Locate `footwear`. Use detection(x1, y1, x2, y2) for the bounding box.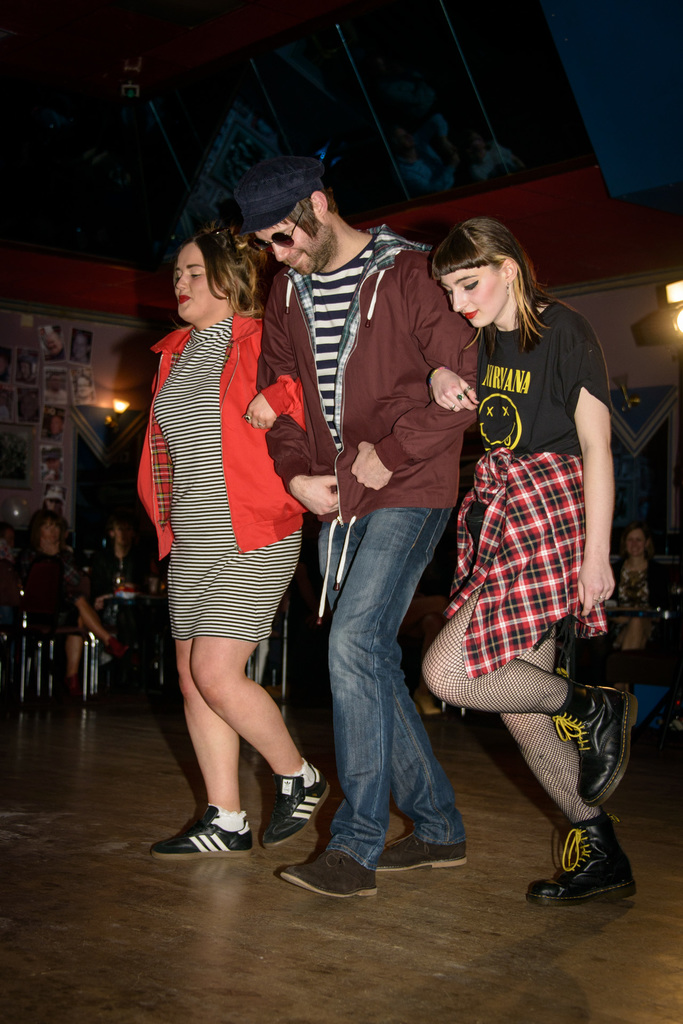
detection(276, 847, 381, 901).
